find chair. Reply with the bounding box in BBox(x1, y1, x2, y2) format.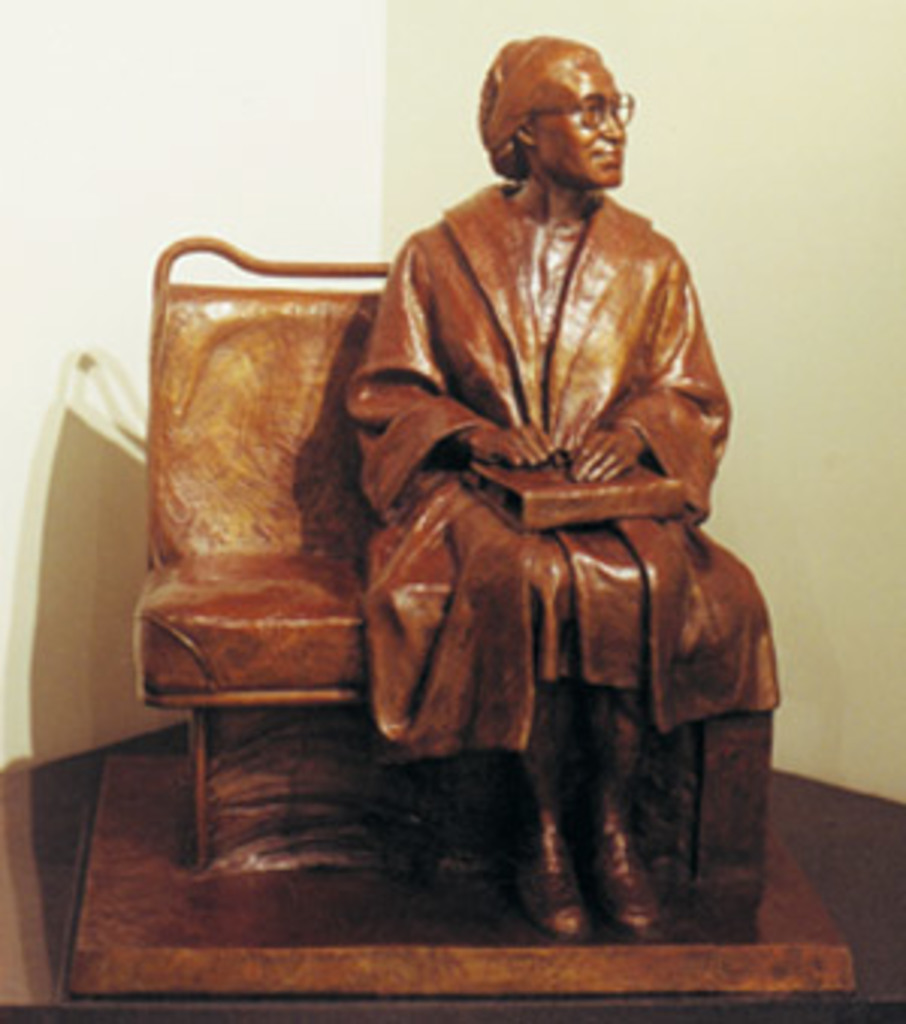
BBox(136, 239, 779, 912).
